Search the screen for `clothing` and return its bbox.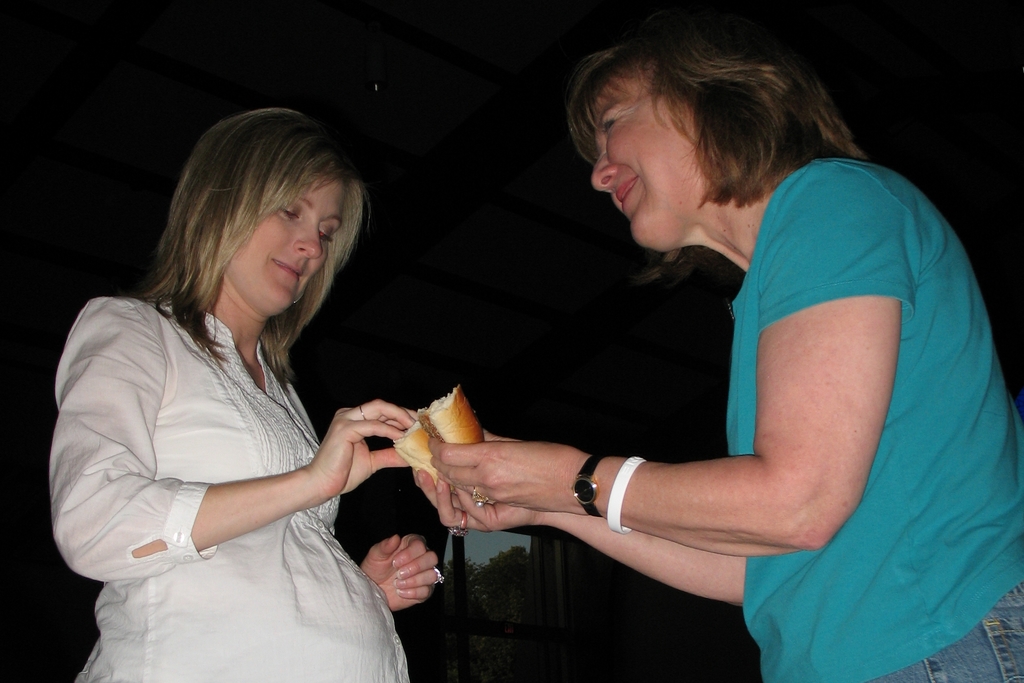
Found: detection(730, 161, 1023, 682).
